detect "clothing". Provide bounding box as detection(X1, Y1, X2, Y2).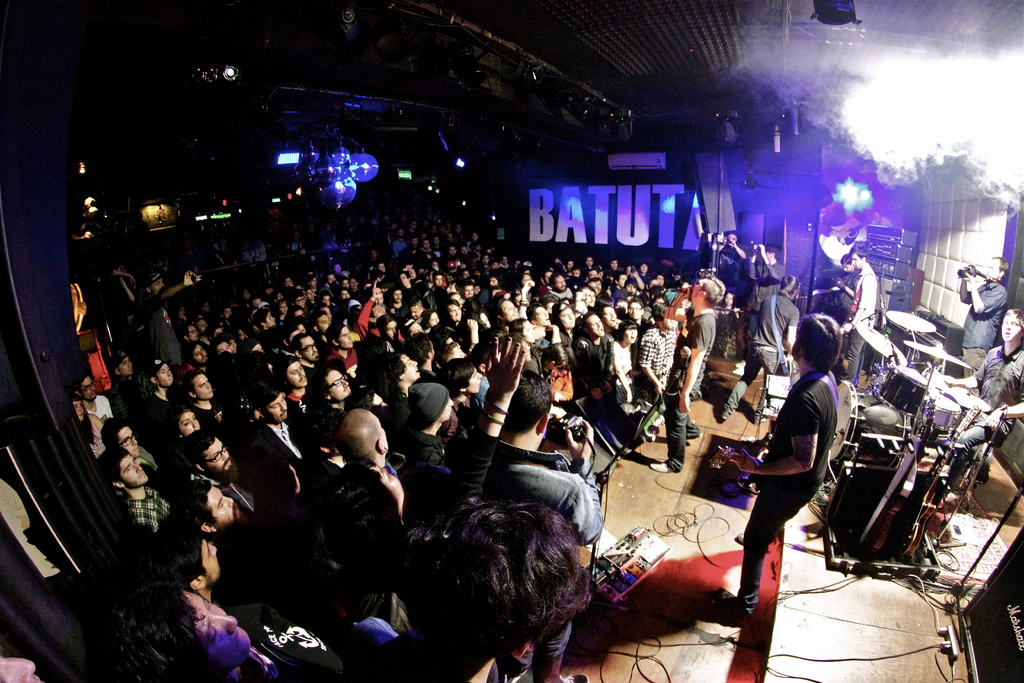
detection(843, 273, 890, 375).
